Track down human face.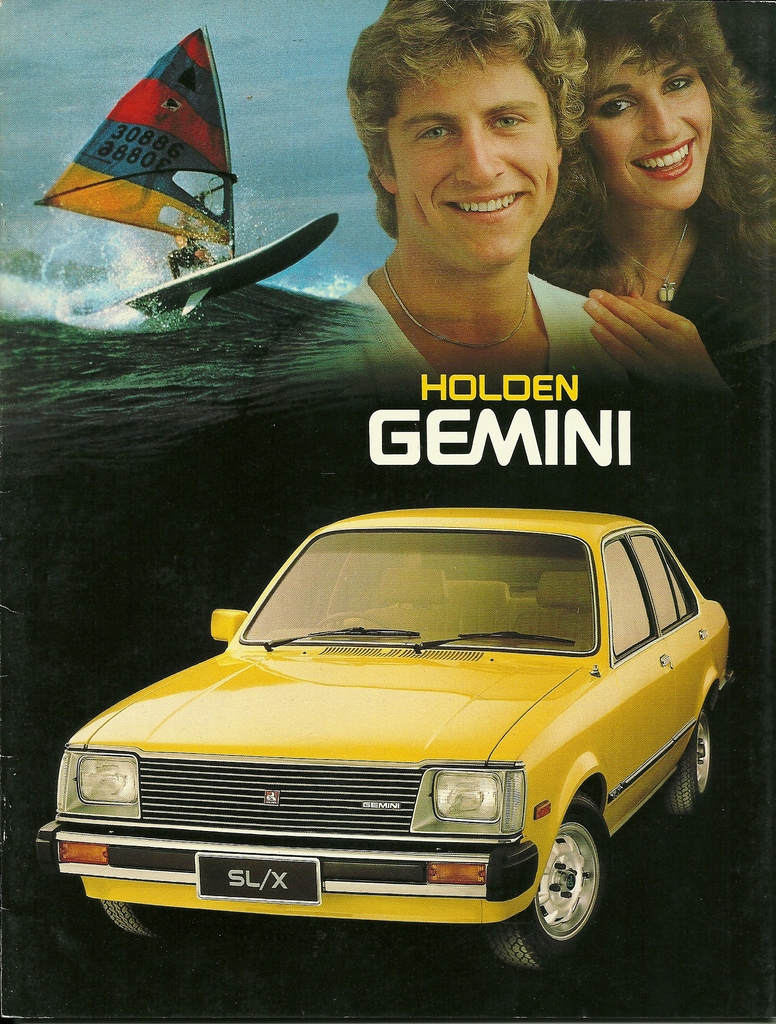
Tracked to detection(397, 55, 560, 268).
